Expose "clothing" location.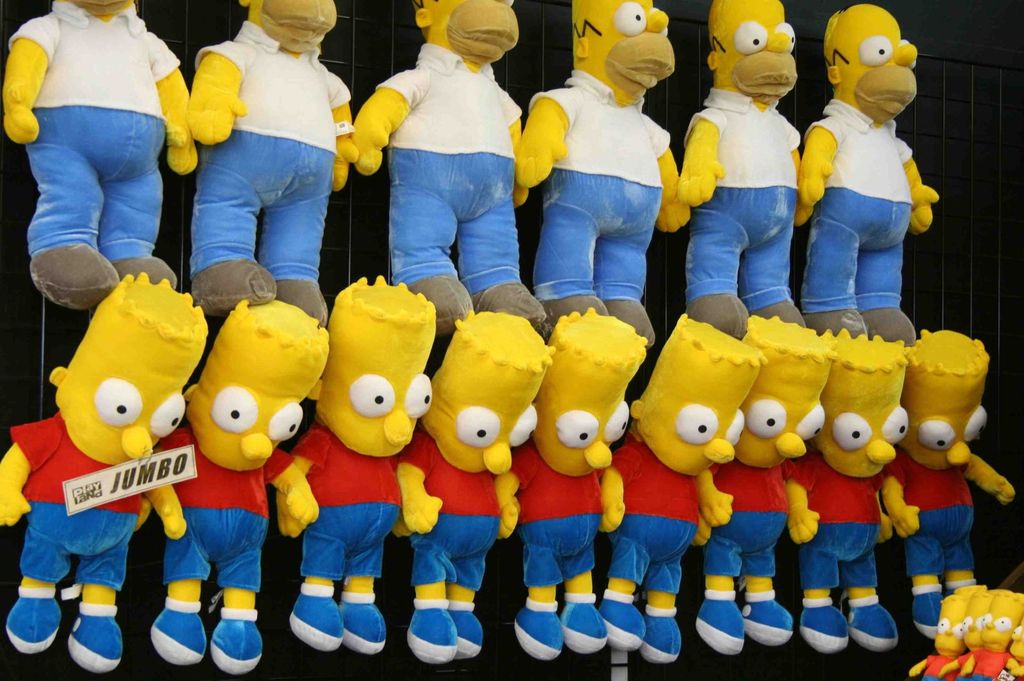
Exposed at {"x1": 889, "y1": 445, "x2": 973, "y2": 582}.
